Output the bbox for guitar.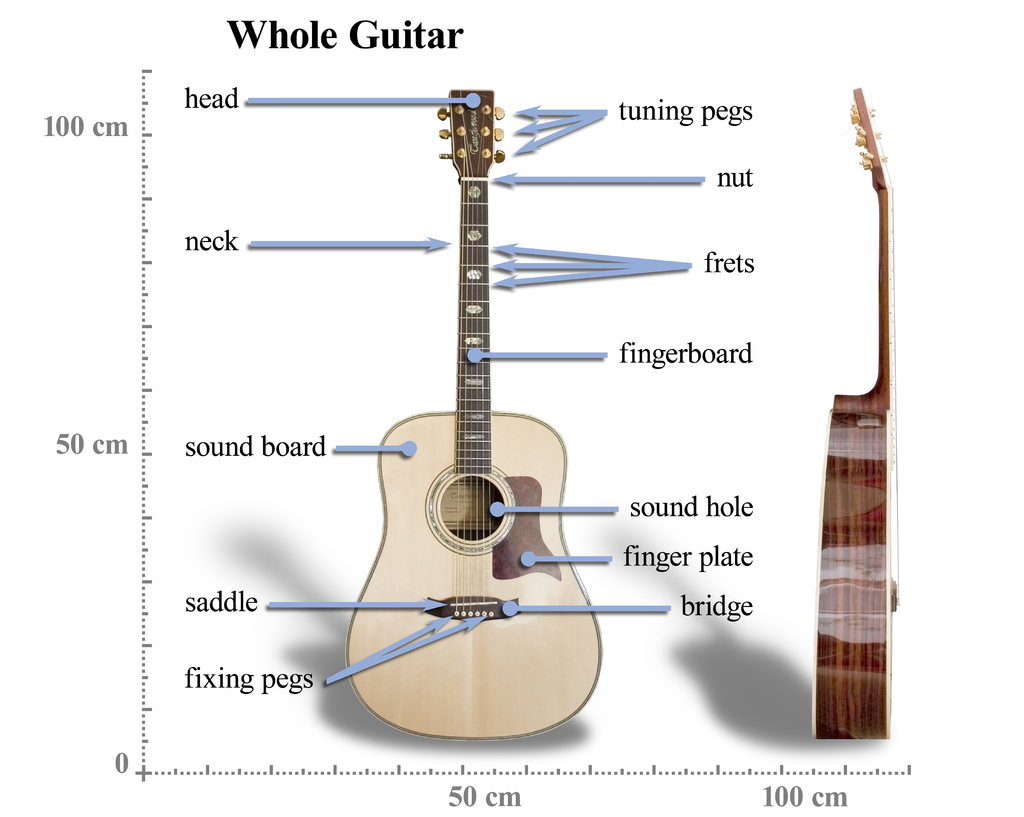
Rect(316, 79, 636, 720).
